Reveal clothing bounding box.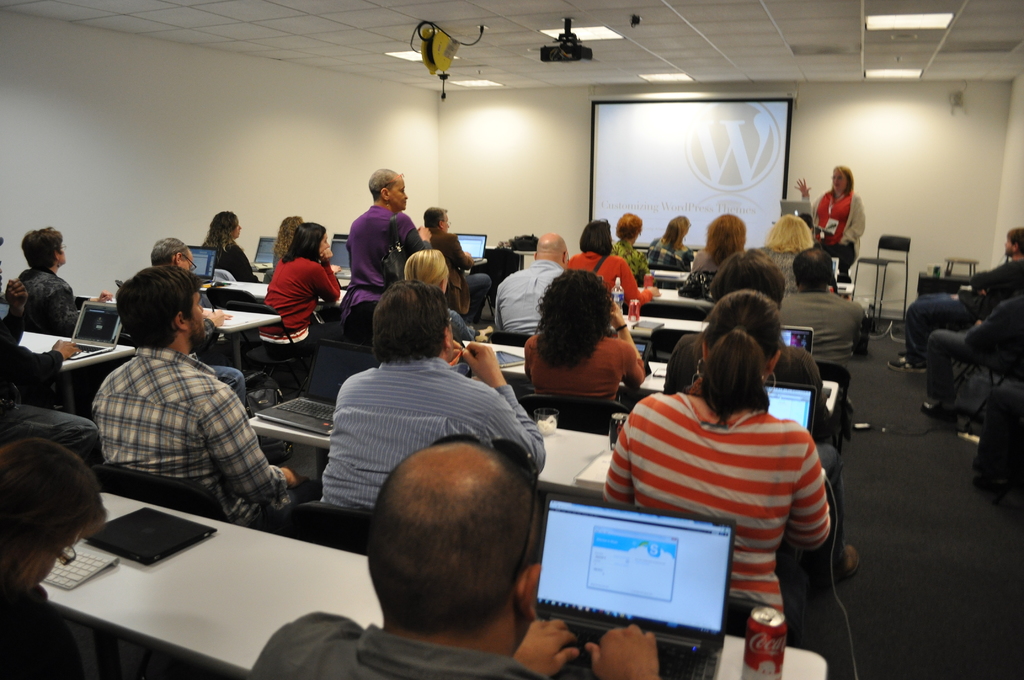
Revealed: [x1=760, y1=250, x2=796, y2=291].
